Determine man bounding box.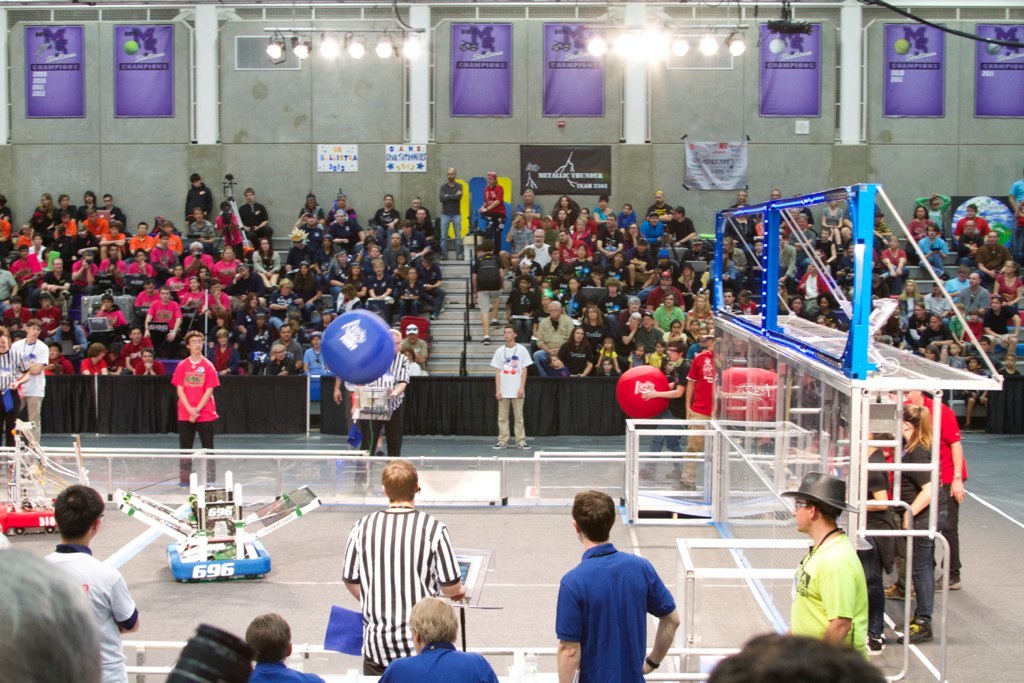
Determined: x1=101 y1=192 x2=126 y2=217.
